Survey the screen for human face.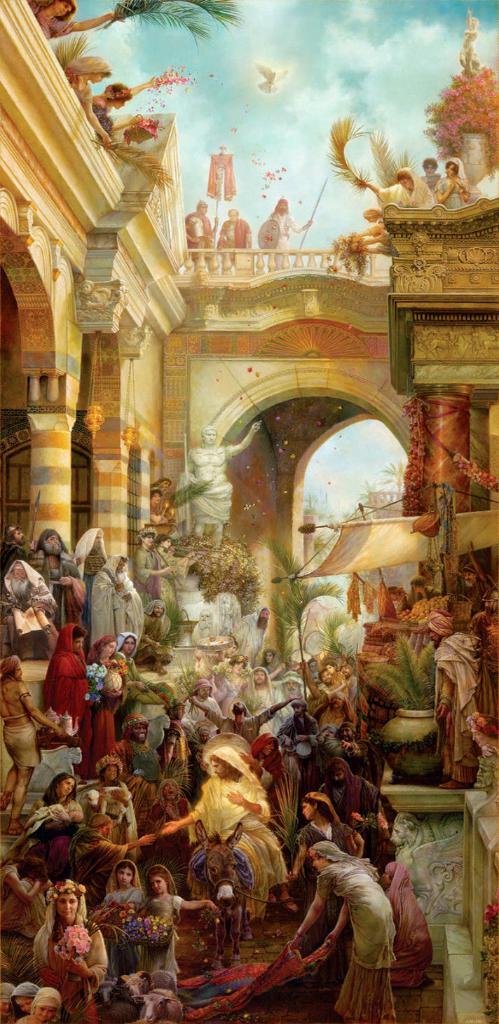
Survey found: [18,1001,29,1011].
